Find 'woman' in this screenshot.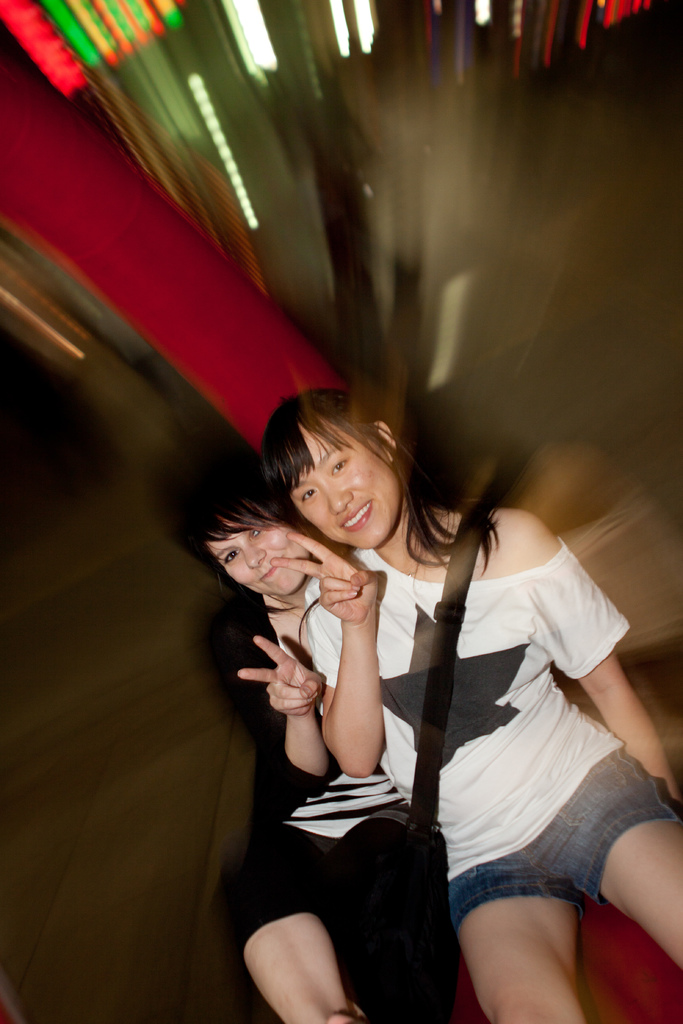
The bounding box for 'woman' is 243/372/682/1023.
